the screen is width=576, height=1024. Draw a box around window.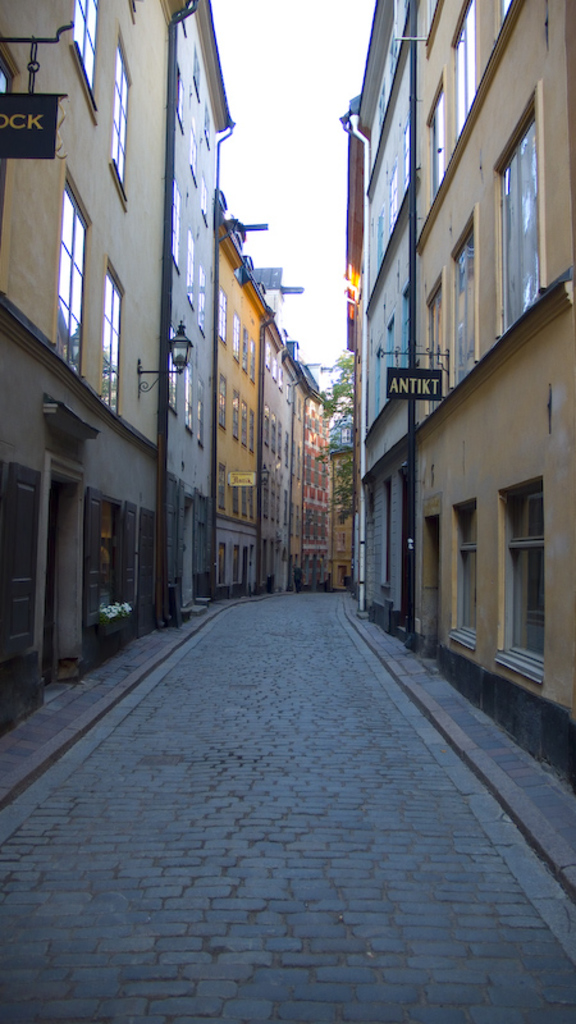
276/366/287/393.
